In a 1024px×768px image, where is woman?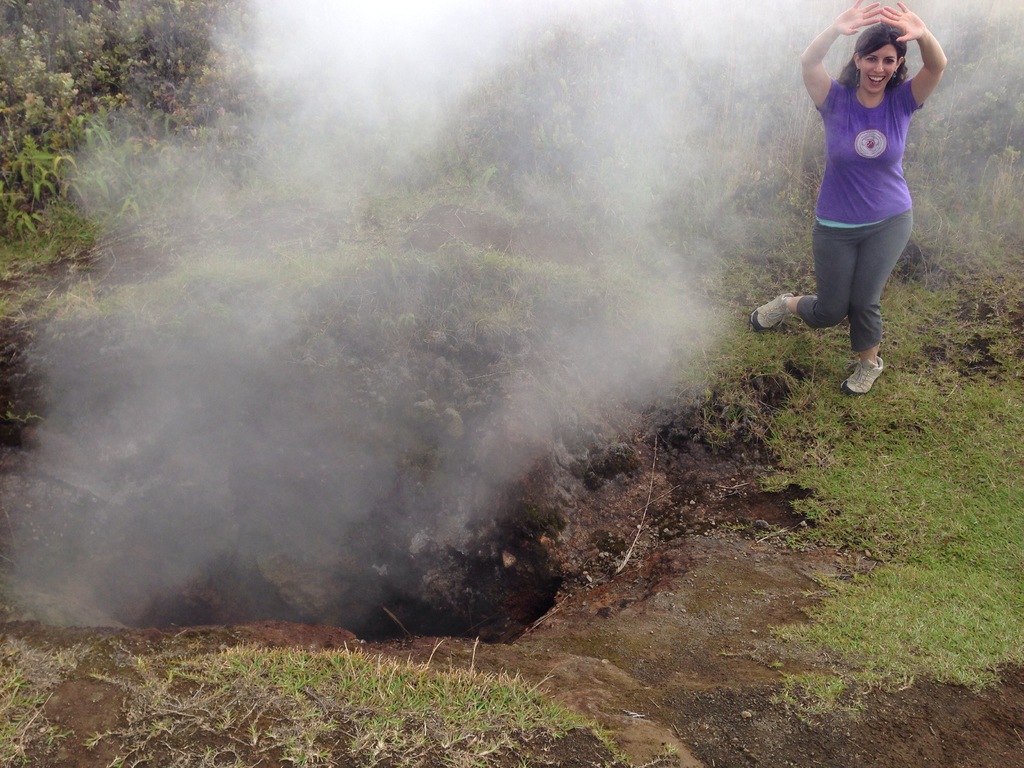
x1=785, y1=3, x2=940, y2=378.
